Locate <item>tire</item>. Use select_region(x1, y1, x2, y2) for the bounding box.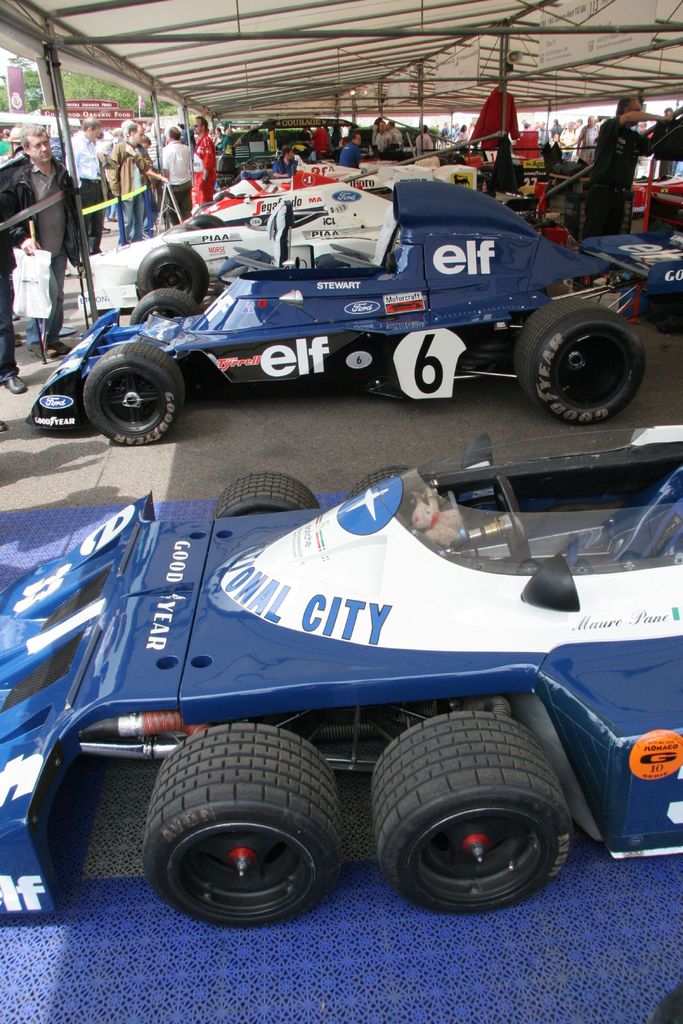
select_region(215, 471, 320, 516).
